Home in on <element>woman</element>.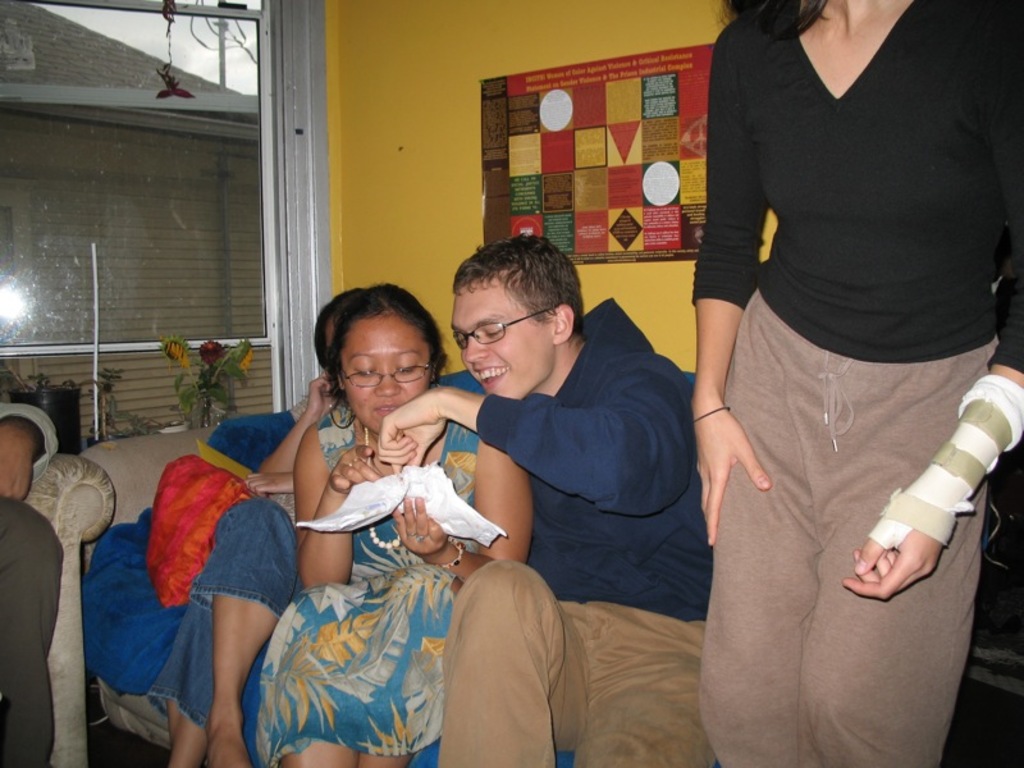
Homed in at Rect(244, 268, 495, 744).
